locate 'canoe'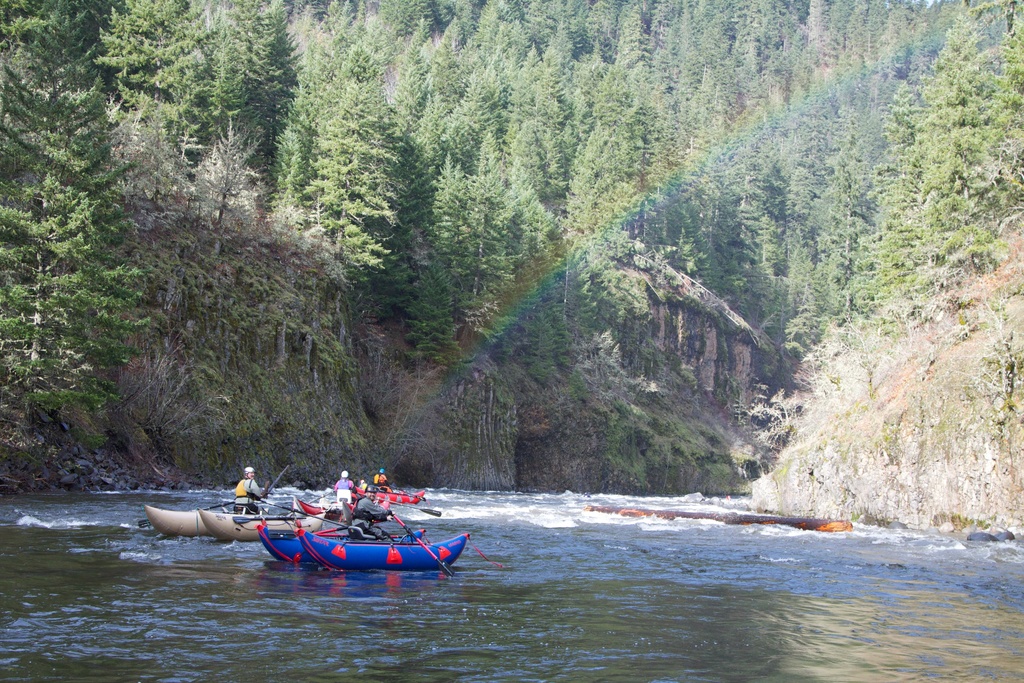
locate(255, 523, 428, 570)
